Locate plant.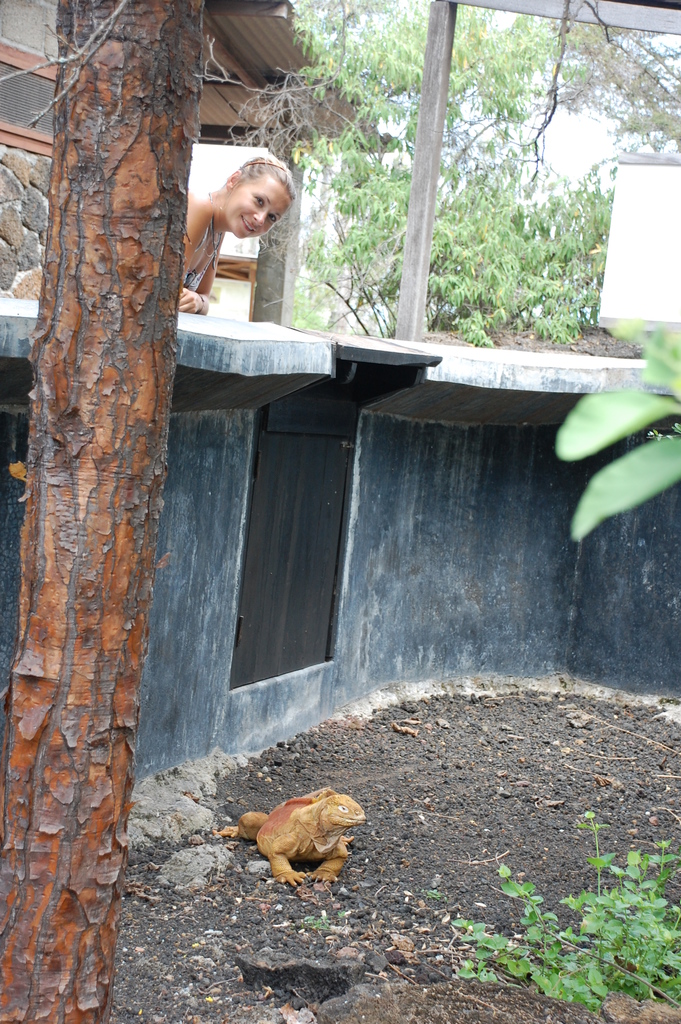
Bounding box: 441,807,680,1010.
